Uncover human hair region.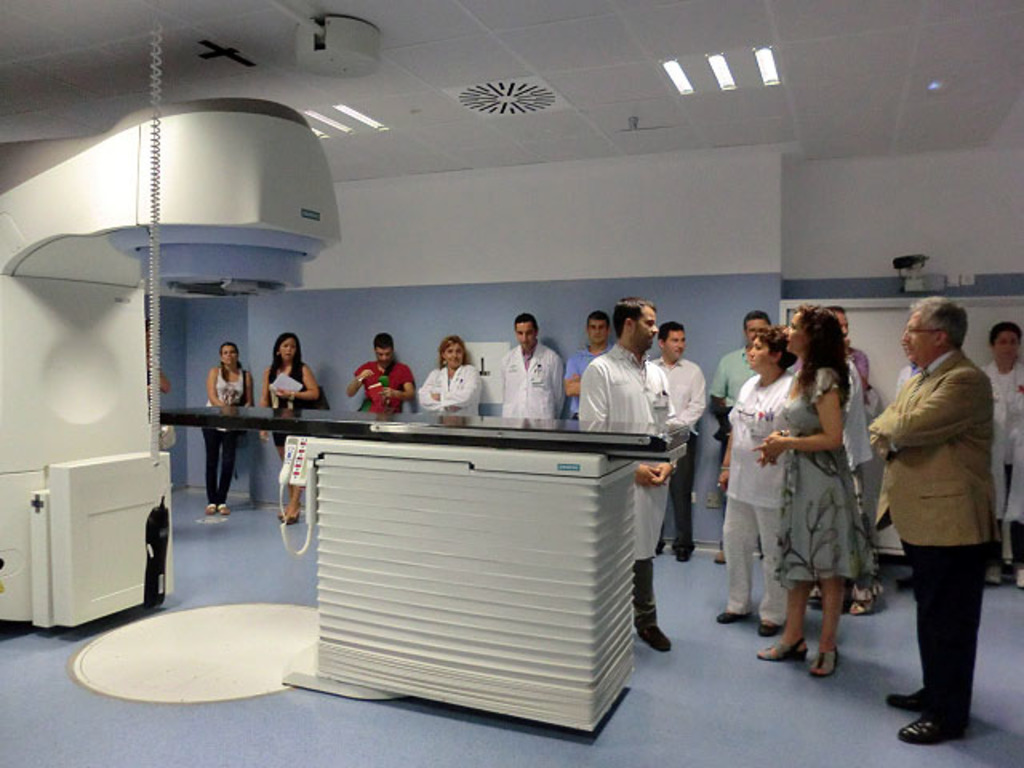
Uncovered: box(790, 322, 864, 421).
